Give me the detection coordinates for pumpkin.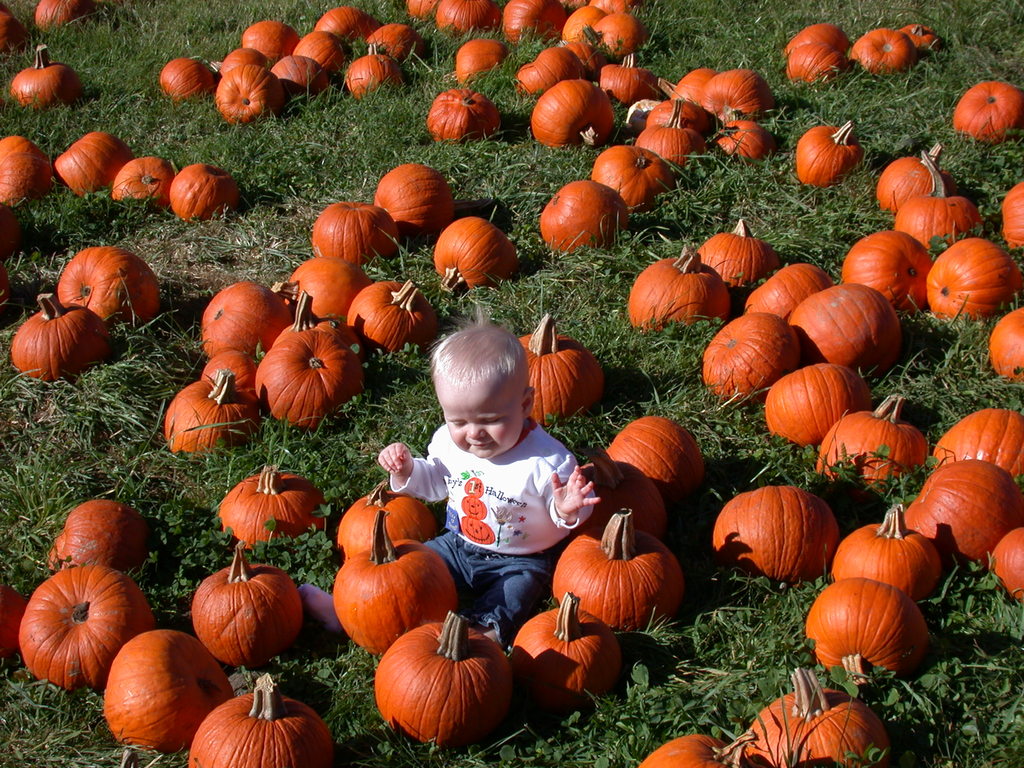
x1=573, y1=447, x2=665, y2=540.
